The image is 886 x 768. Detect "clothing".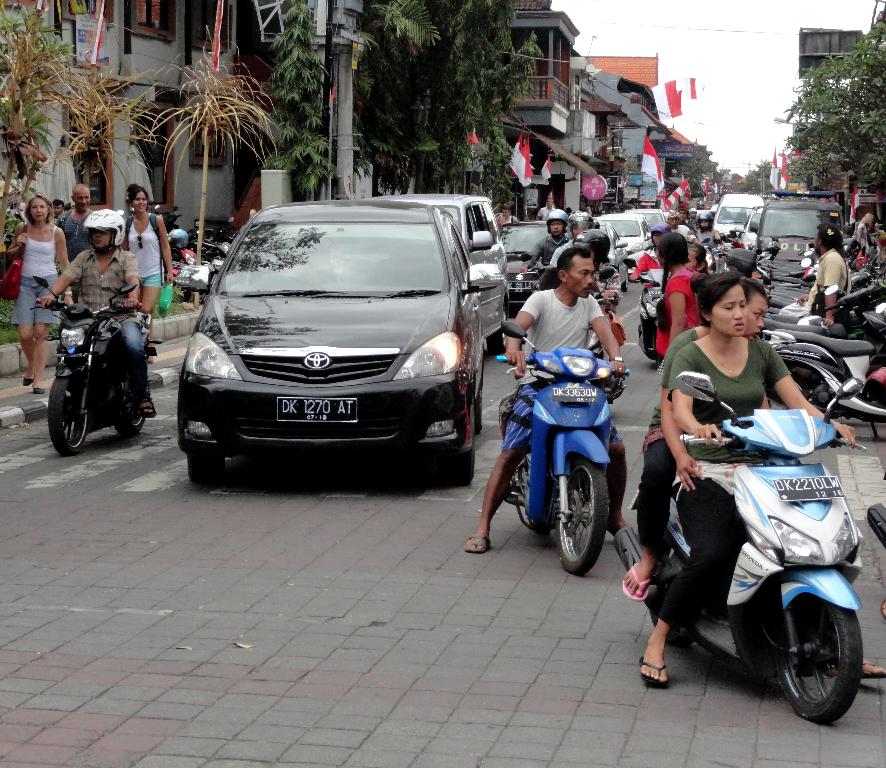
Detection: <bbox>59, 204, 99, 253</bbox>.
